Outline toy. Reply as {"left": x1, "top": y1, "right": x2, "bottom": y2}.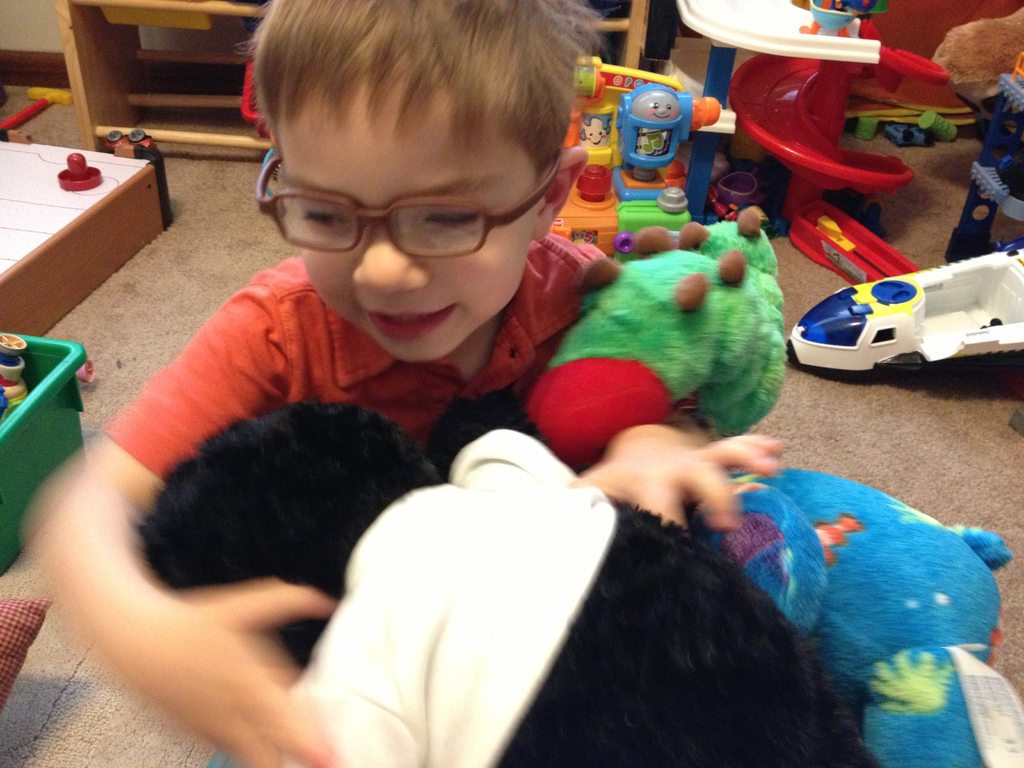
{"left": 918, "top": 108, "right": 956, "bottom": 142}.
